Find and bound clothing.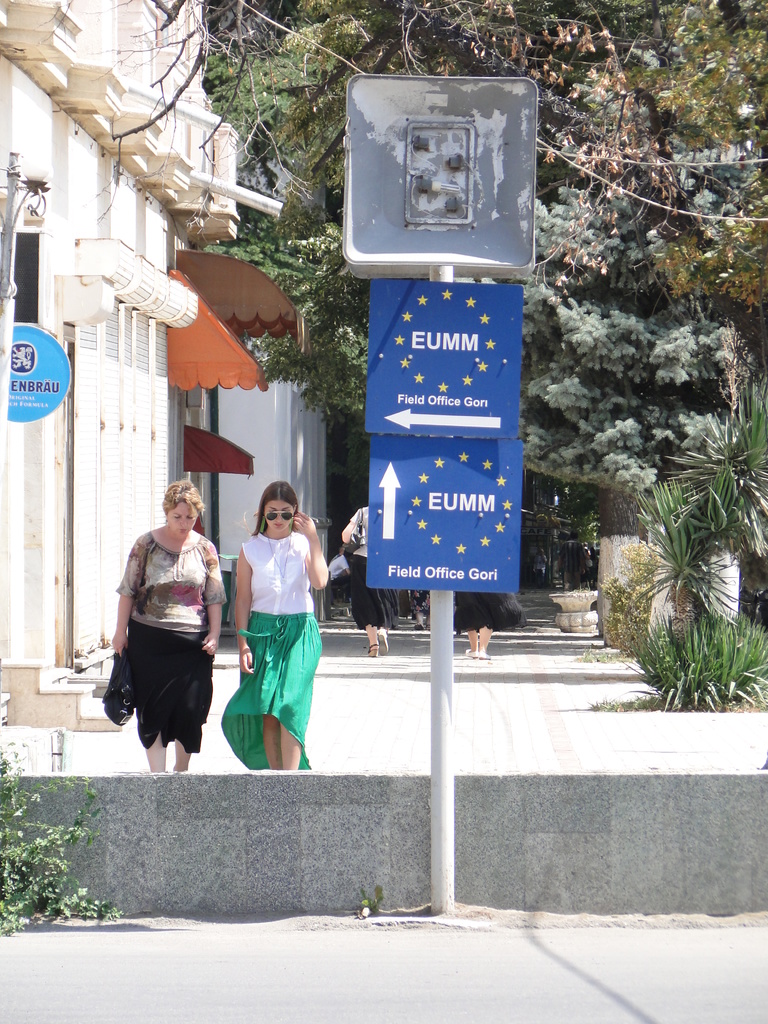
Bound: <bbox>111, 519, 244, 746</bbox>.
